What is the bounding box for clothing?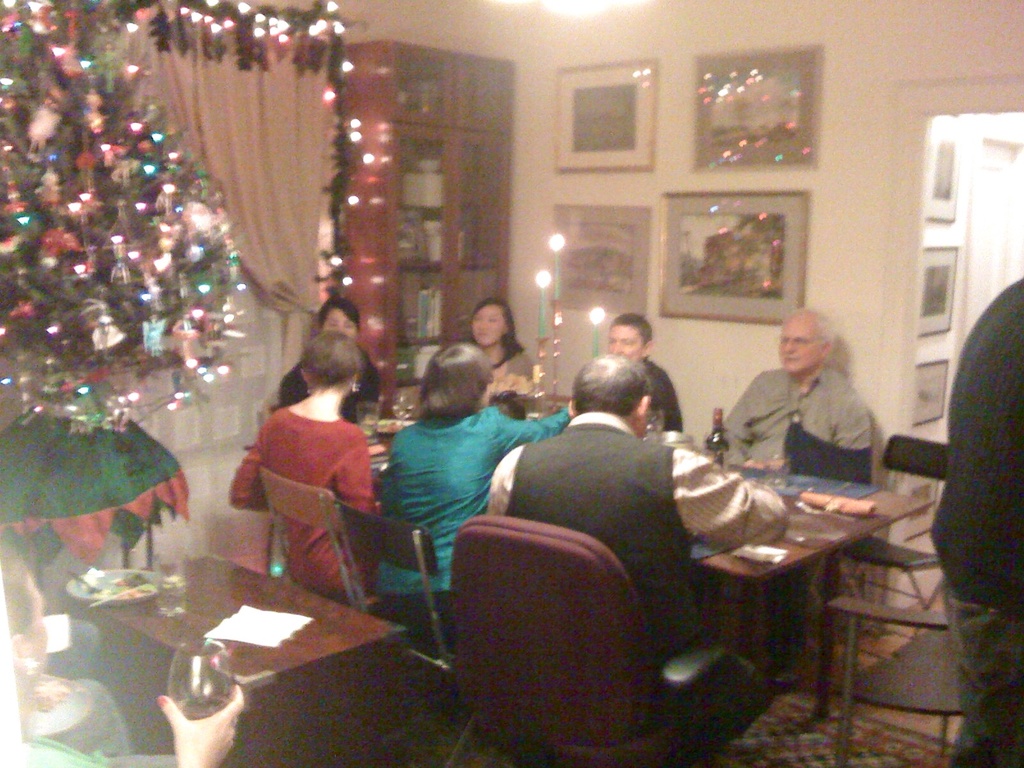
left=720, top=365, right=874, bottom=470.
